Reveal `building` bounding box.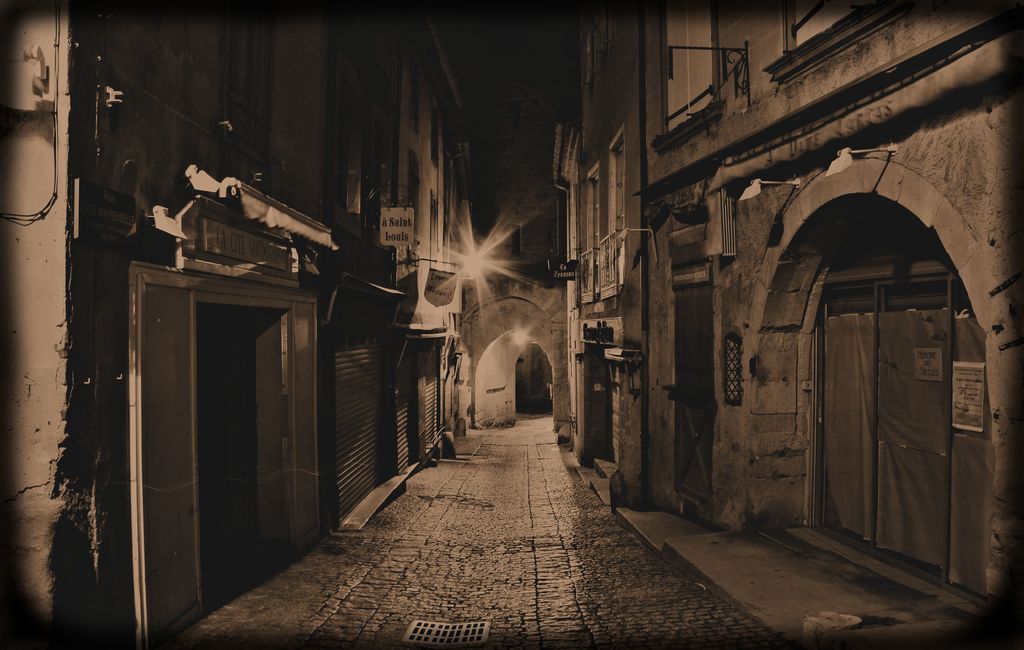
Revealed: box(0, 0, 467, 649).
